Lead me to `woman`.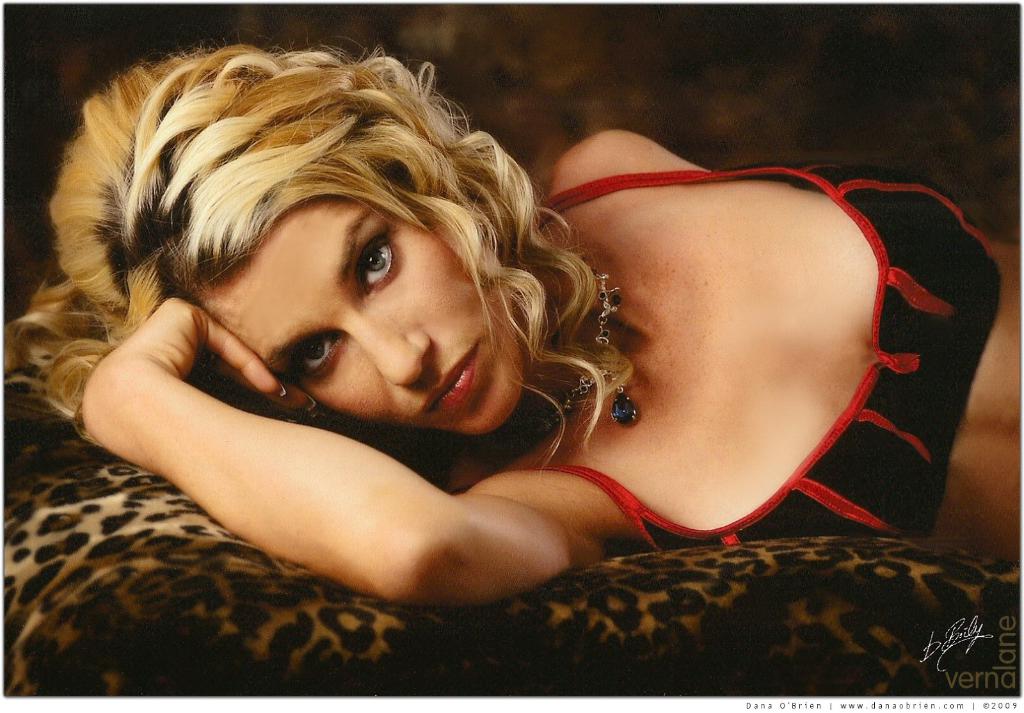
Lead to 0, 29, 1023, 613.
